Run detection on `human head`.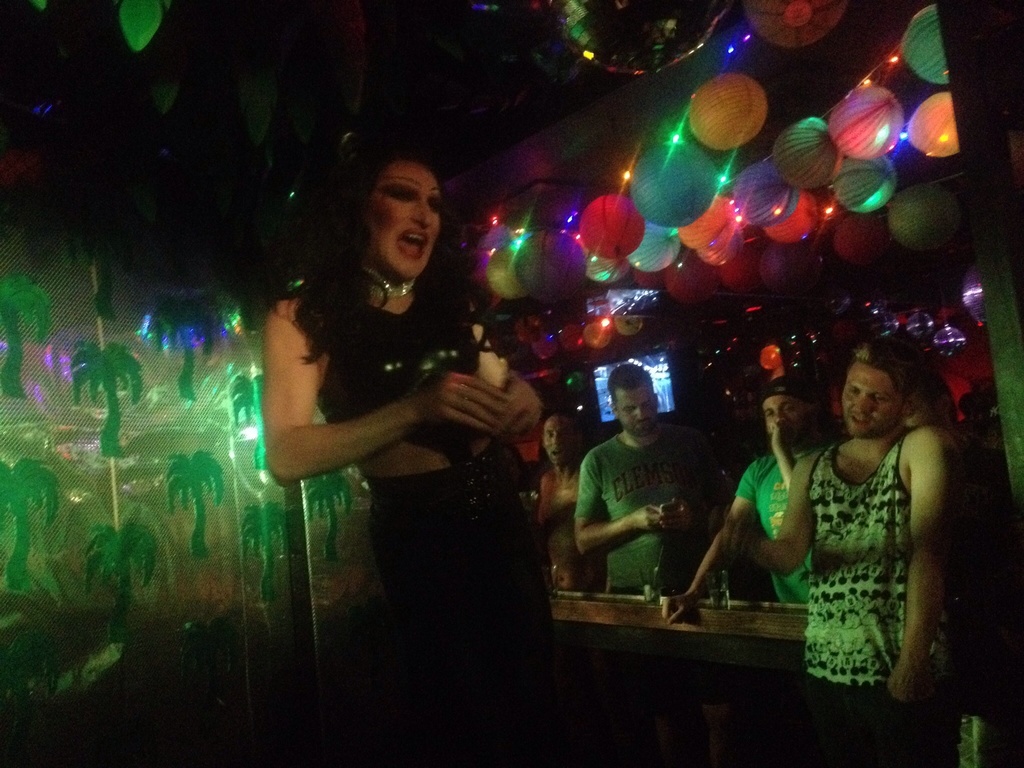
Result: [left=908, top=369, right=959, bottom=428].
